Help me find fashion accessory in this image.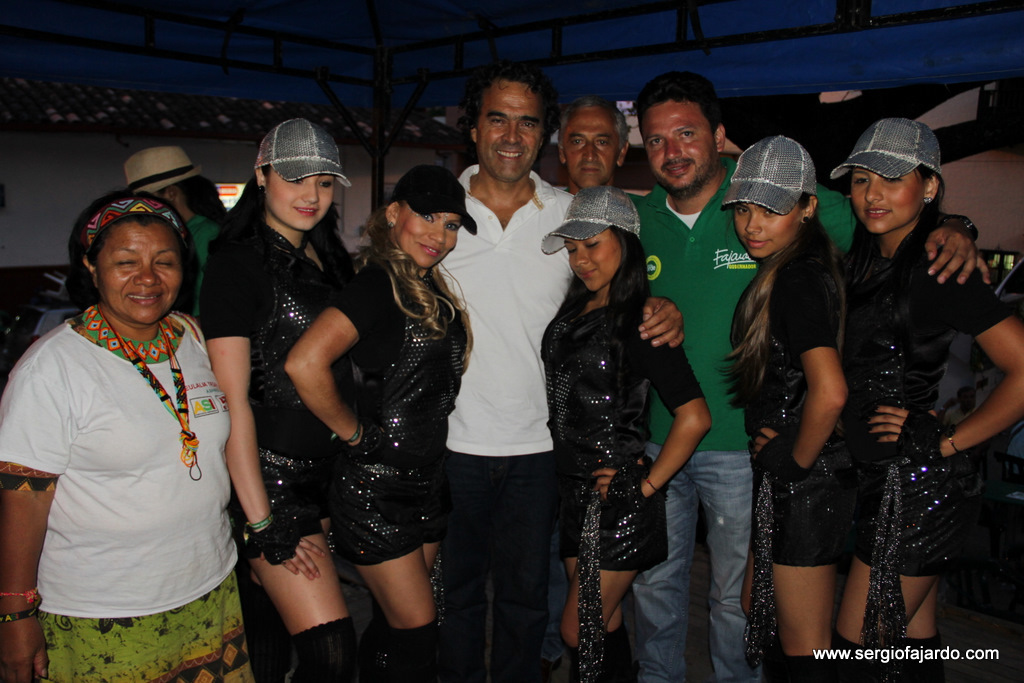
Found it: (x1=122, y1=140, x2=202, y2=193).
